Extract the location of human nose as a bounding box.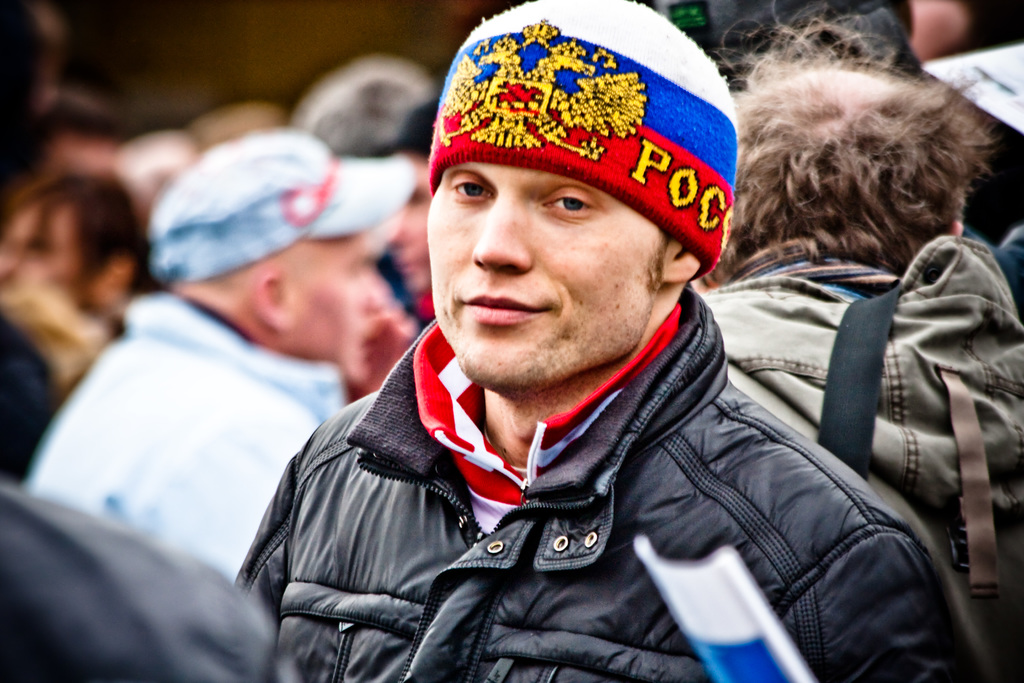
locate(467, 186, 535, 269).
